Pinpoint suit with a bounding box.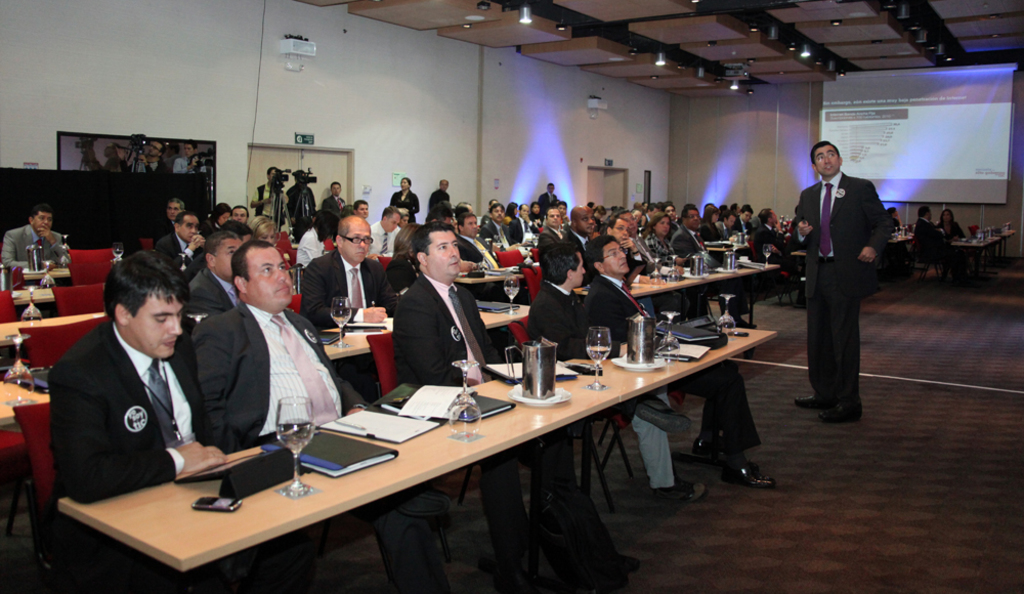
Rect(194, 305, 447, 593).
